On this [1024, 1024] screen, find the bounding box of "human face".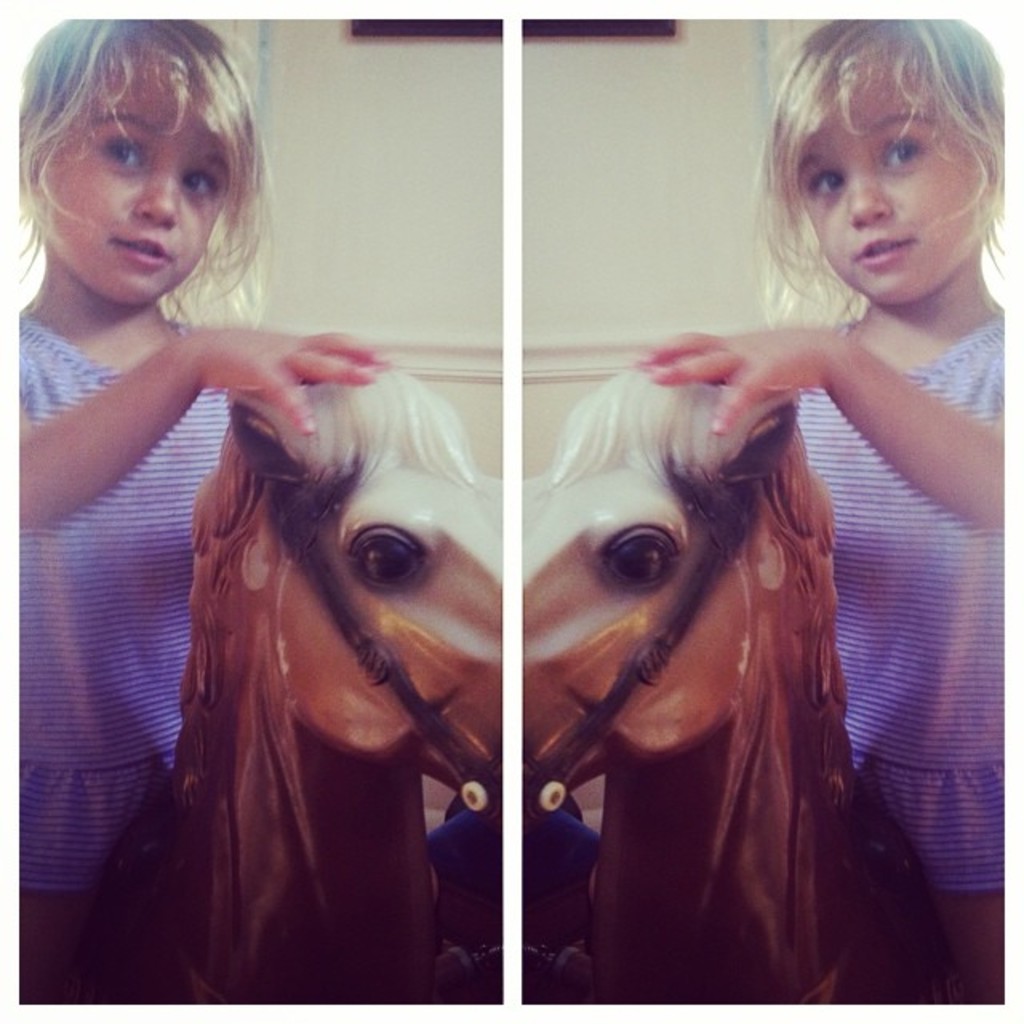
Bounding box: (left=789, top=45, right=995, bottom=298).
